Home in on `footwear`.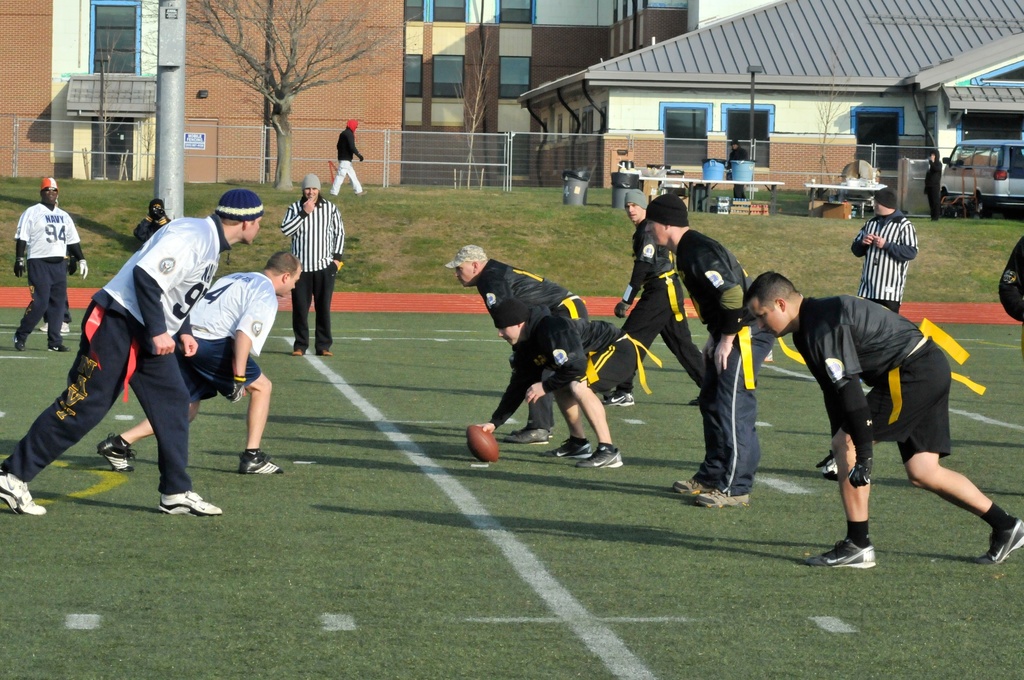
Homed in at 158 489 221 518.
